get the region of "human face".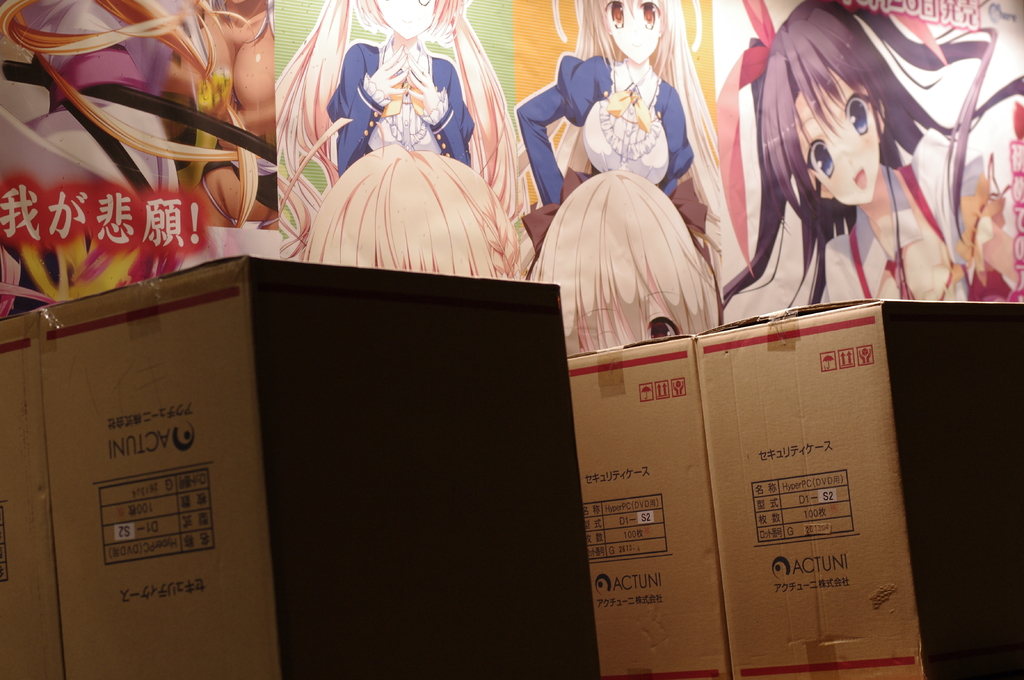
(610,4,659,61).
